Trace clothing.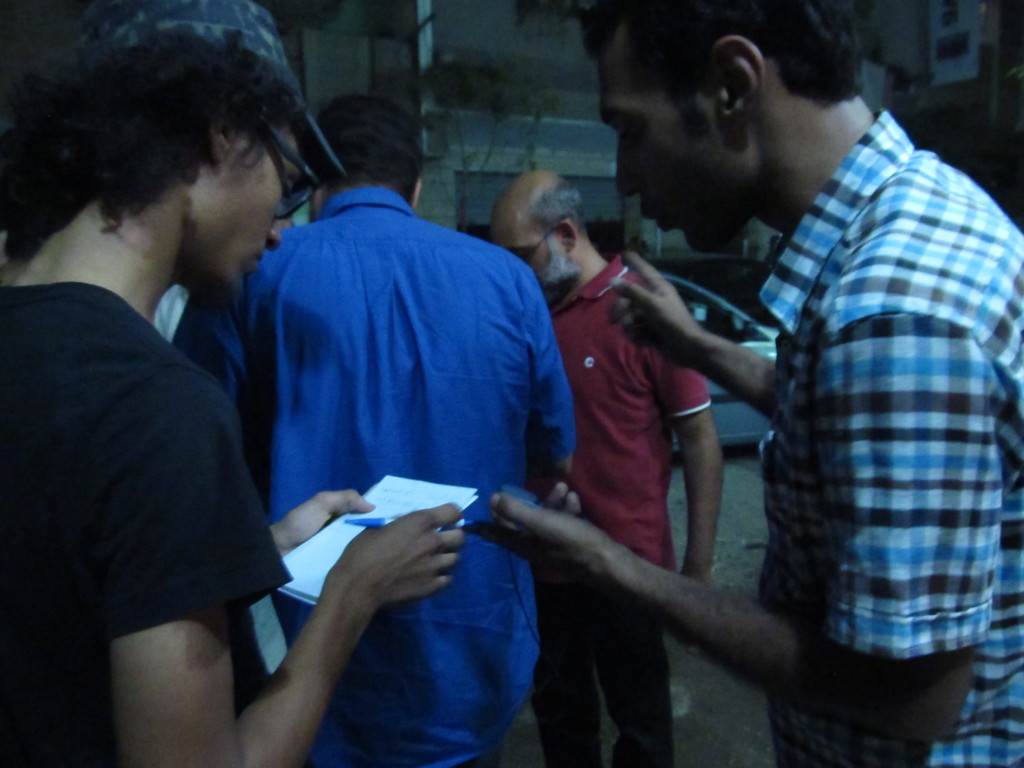
Traced to 0:281:293:767.
